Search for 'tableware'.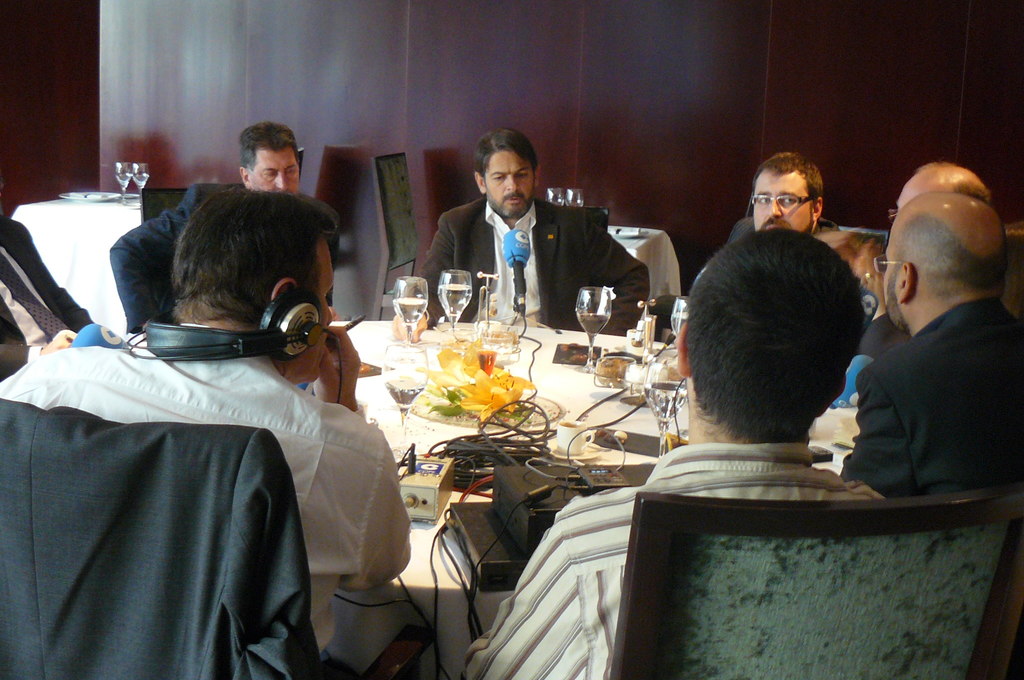
Found at region(627, 328, 648, 352).
